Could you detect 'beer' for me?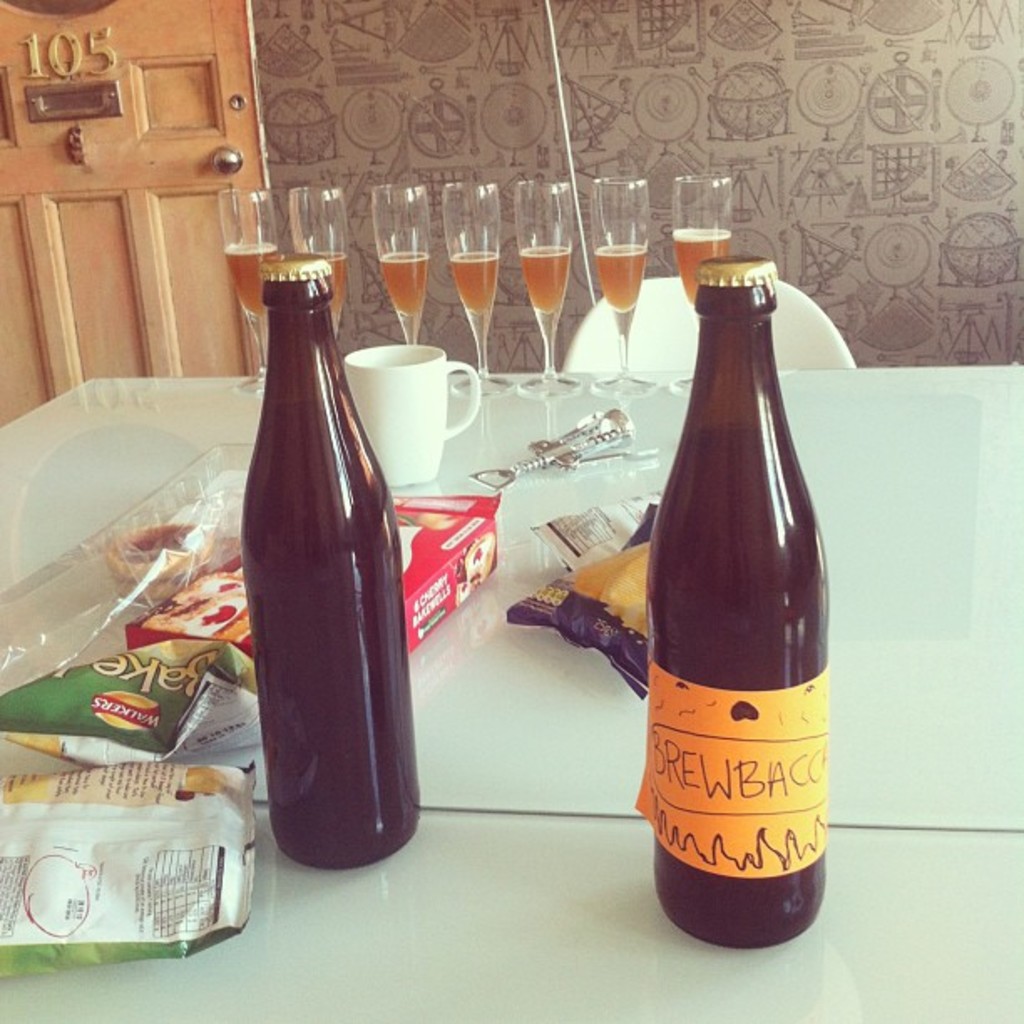
Detection result: {"x1": 629, "y1": 246, "x2": 837, "y2": 977}.
